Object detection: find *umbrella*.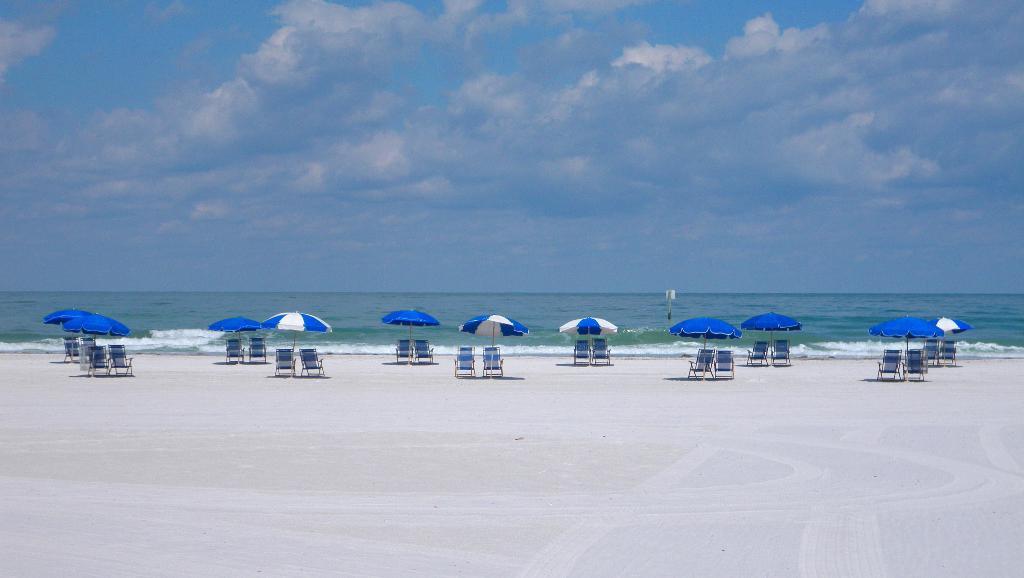
left=558, top=315, right=618, bottom=363.
